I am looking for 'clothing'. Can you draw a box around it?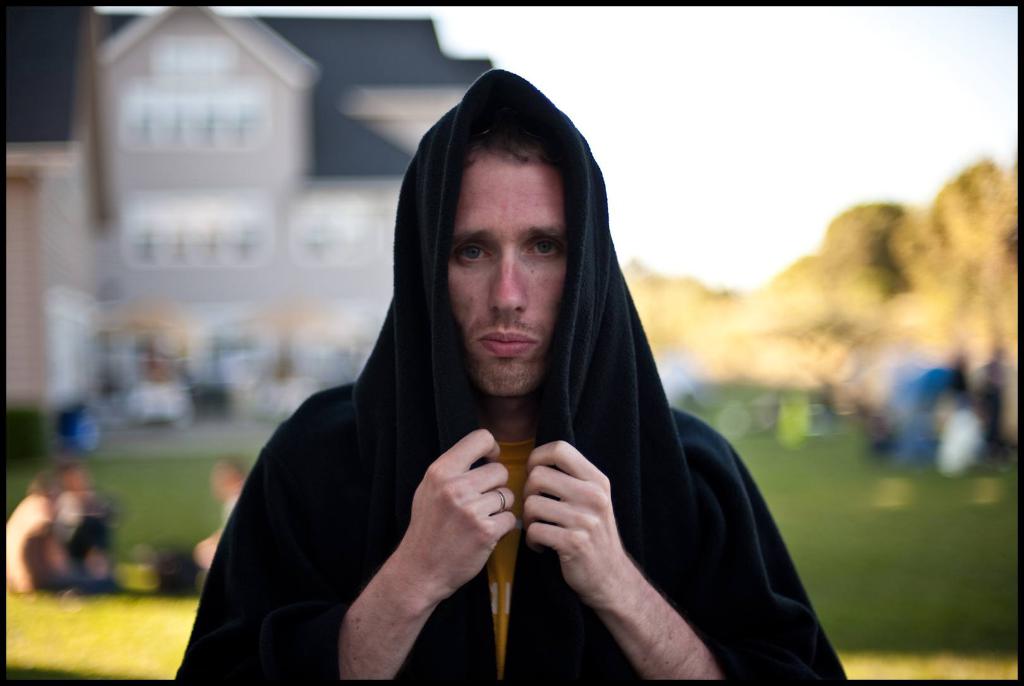
Sure, the bounding box is [x1=202, y1=159, x2=824, y2=685].
